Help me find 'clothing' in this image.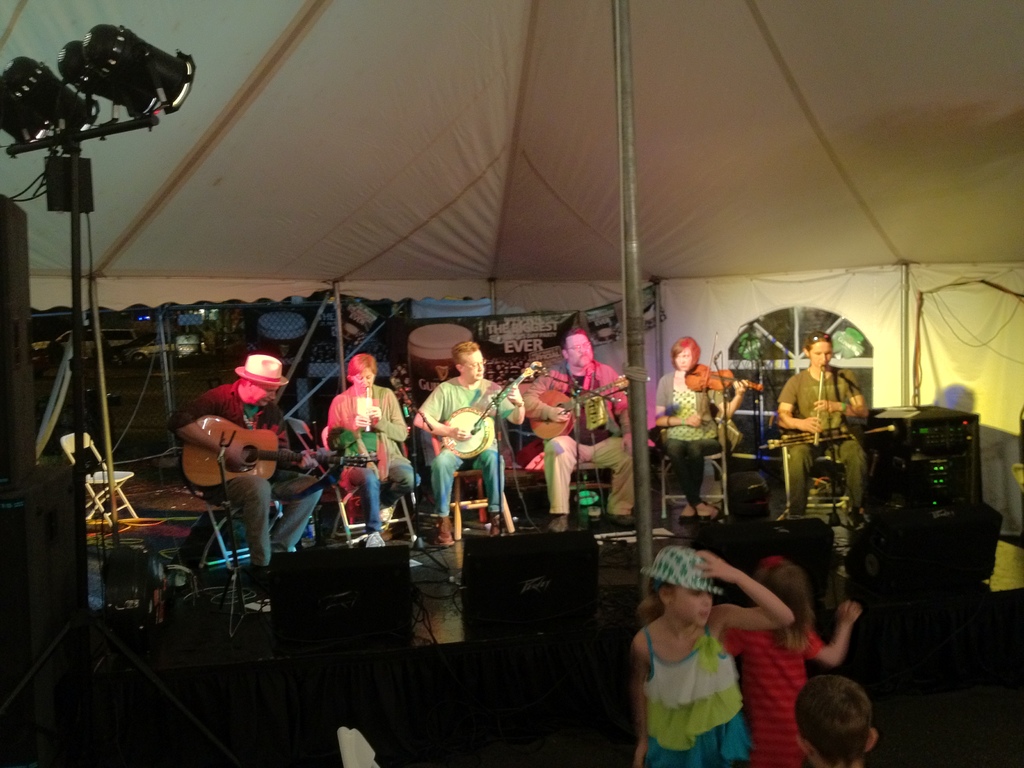
Found it: (x1=323, y1=383, x2=418, y2=534).
